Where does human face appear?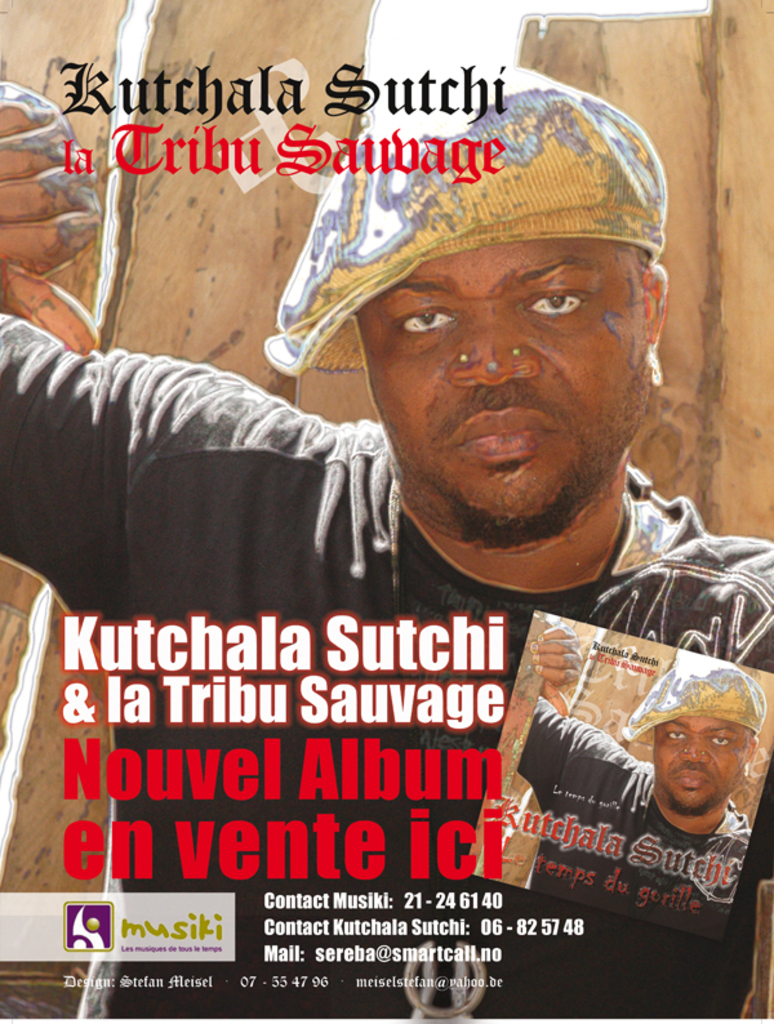
Appears at rect(650, 713, 744, 807).
